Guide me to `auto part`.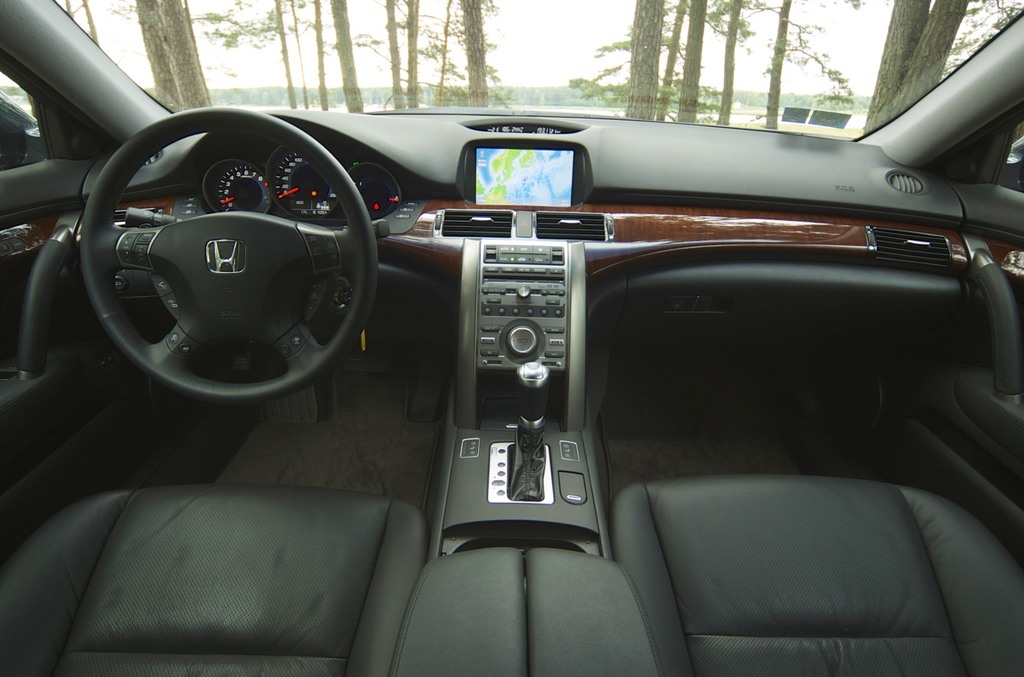
Guidance: [41,112,399,415].
